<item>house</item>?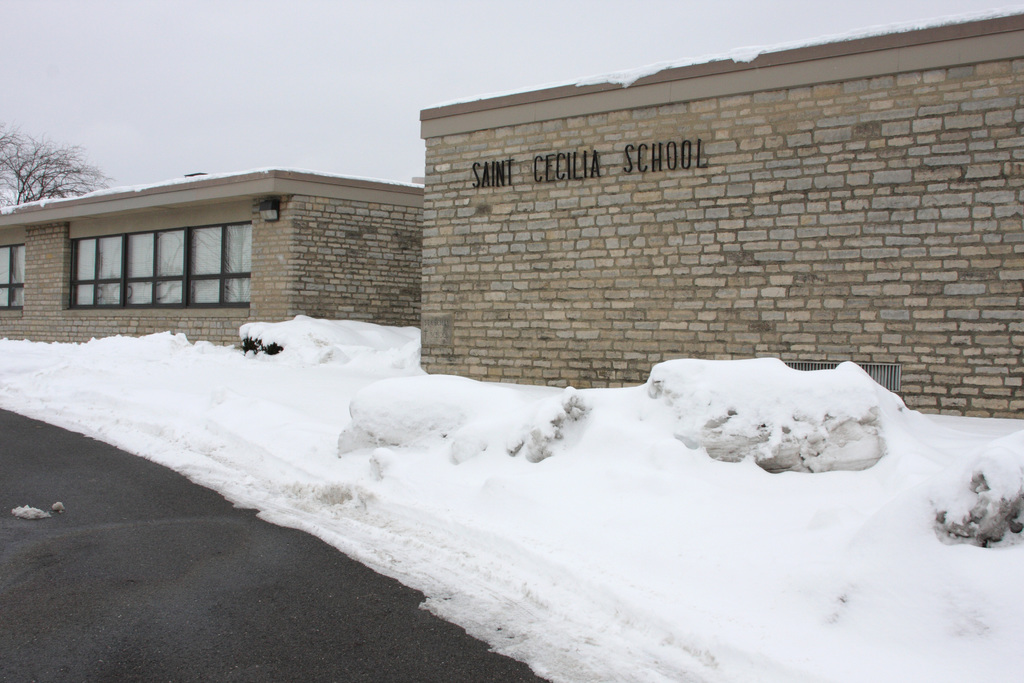
Rect(0, 154, 428, 372)
